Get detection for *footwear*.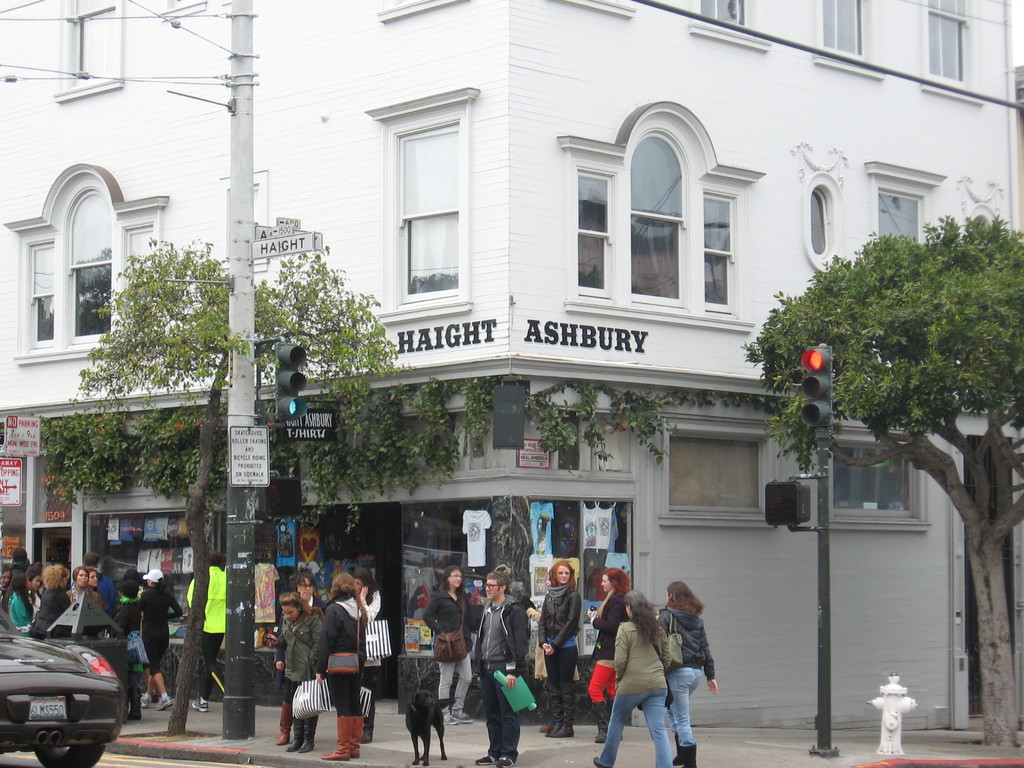
Detection: <box>139,688,145,708</box>.
